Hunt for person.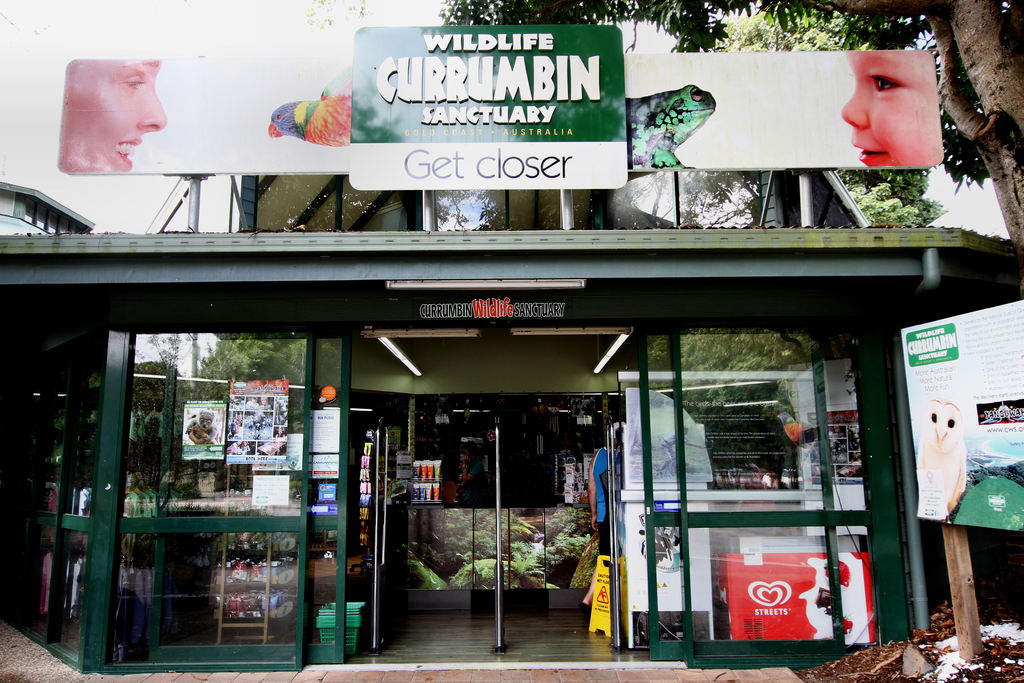
Hunted down at 62/58/166/172.
